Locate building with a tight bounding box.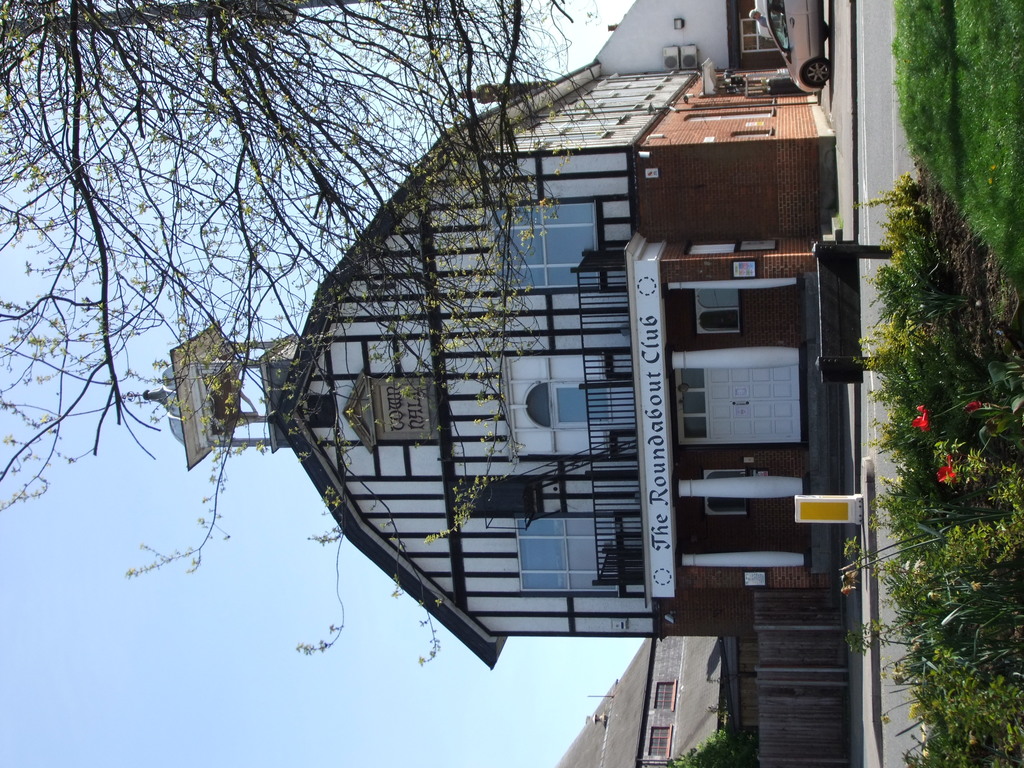
Rect(556, 639, 726, 767).
